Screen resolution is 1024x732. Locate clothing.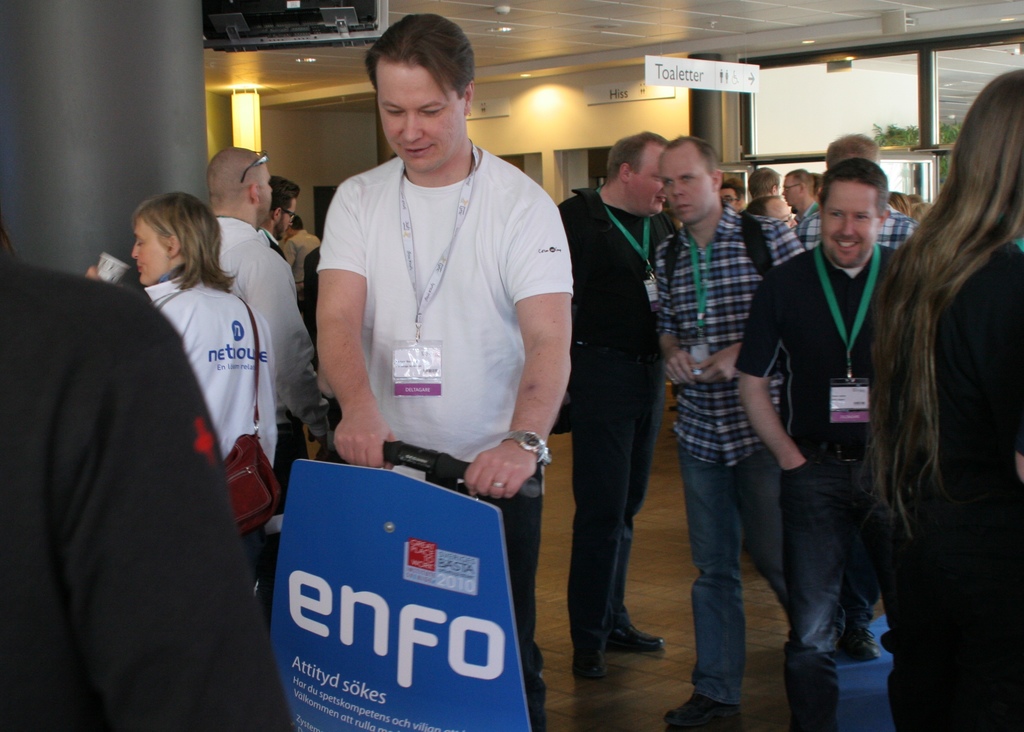
bbox(547, 184, 668, 649).
